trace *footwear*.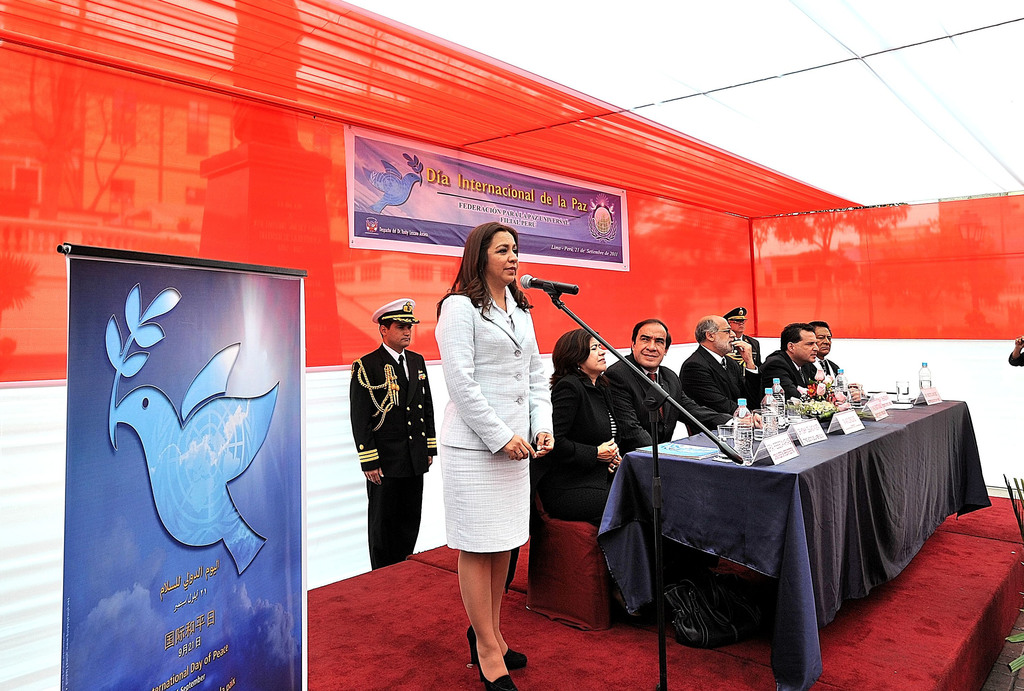
Traced to [left=470, top=621, right=533, bottom=671].
